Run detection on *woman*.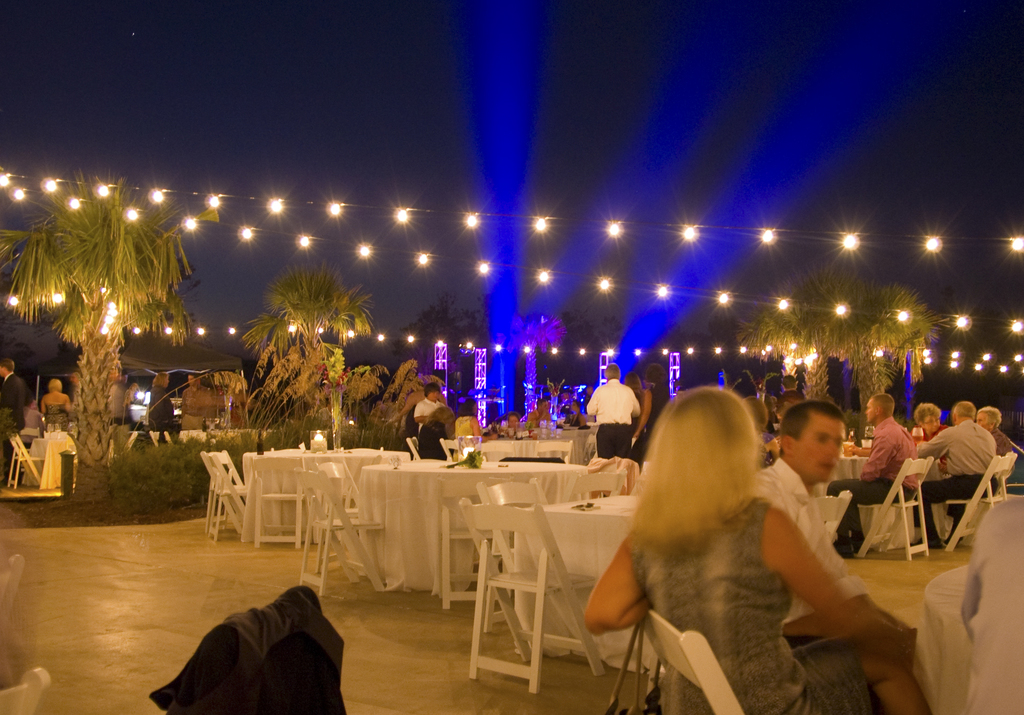
Result: box=[573, 381, 872, 693].
